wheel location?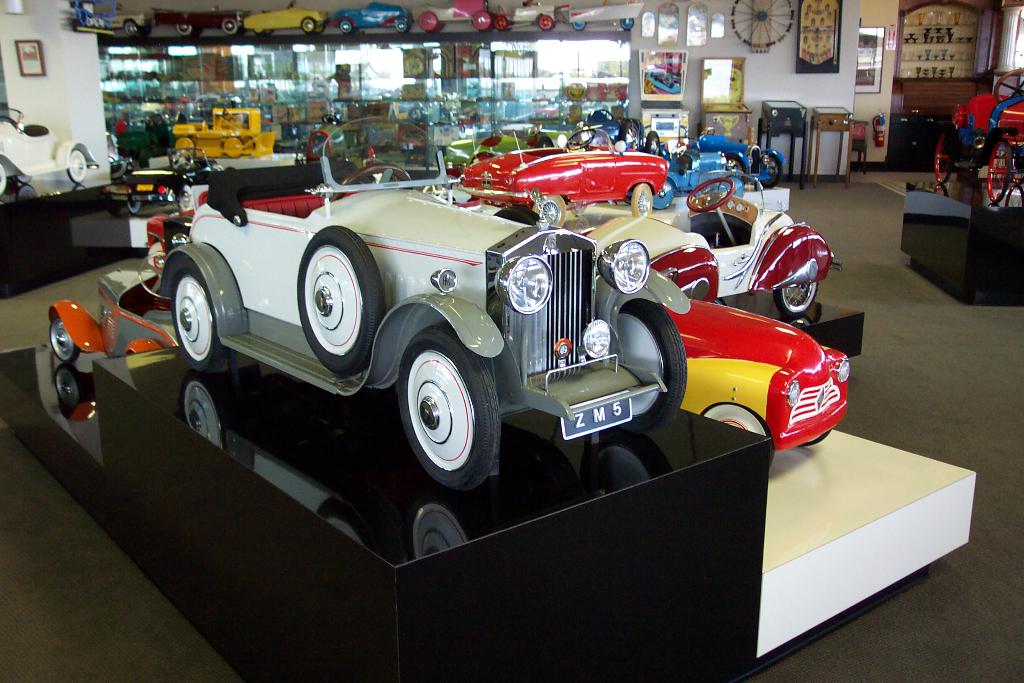
x1=984 y1=140 x2=1018 y2=201
